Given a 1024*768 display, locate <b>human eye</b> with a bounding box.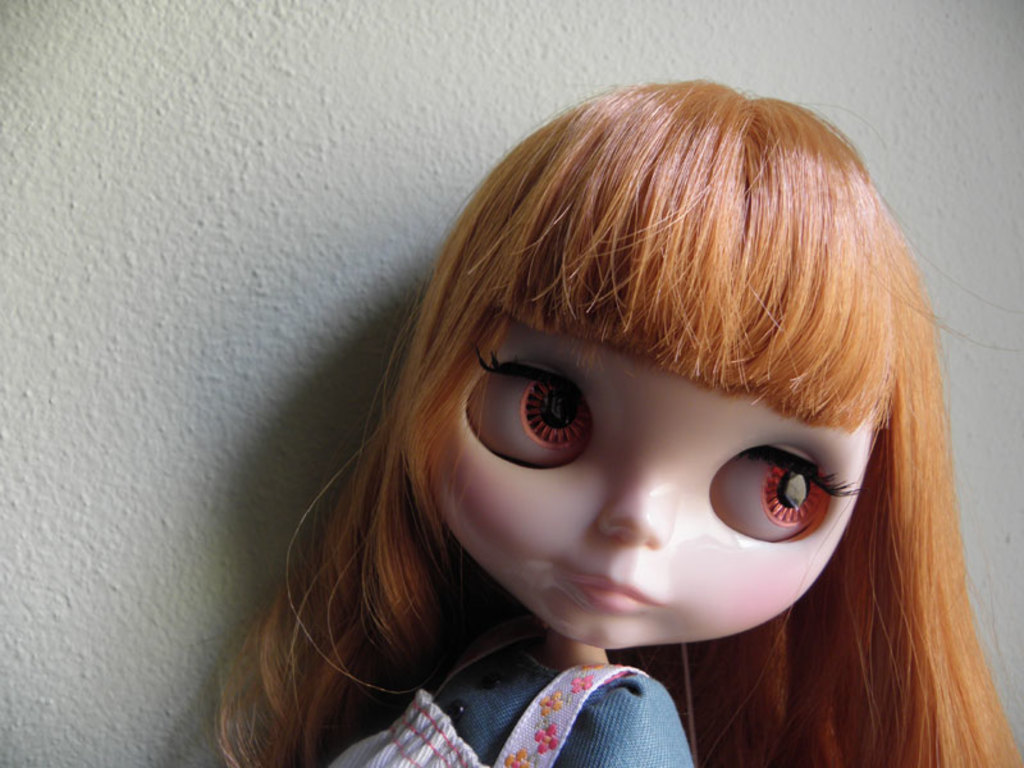
Located: {"x1": 705, "y1": 438, "x2": 847, "y2": 548}.
